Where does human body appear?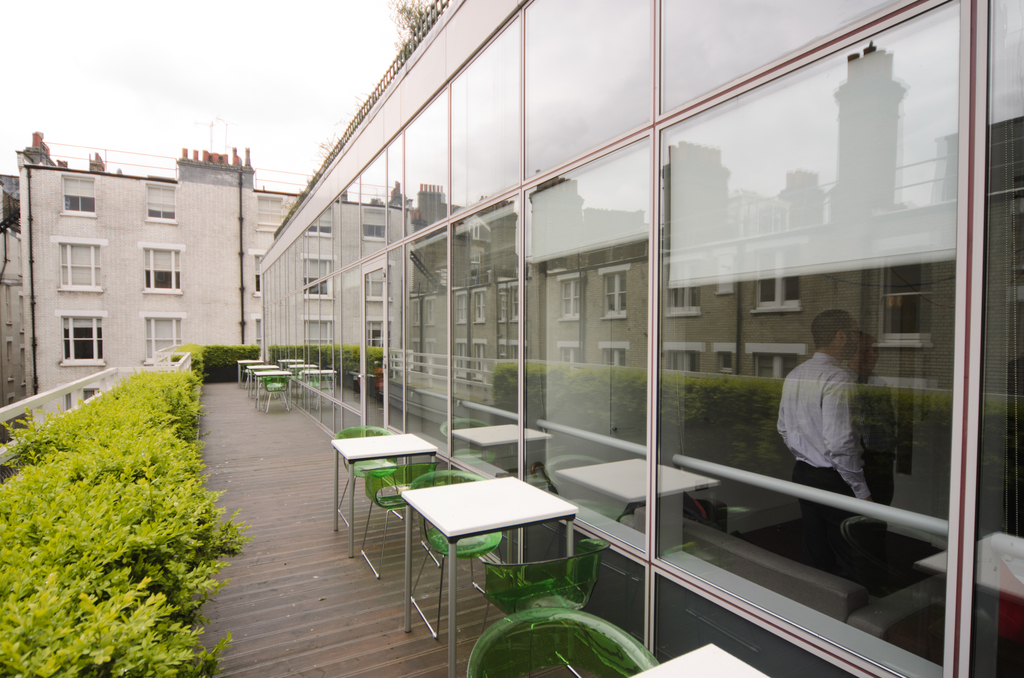
Appears at 787,304,899,520.
